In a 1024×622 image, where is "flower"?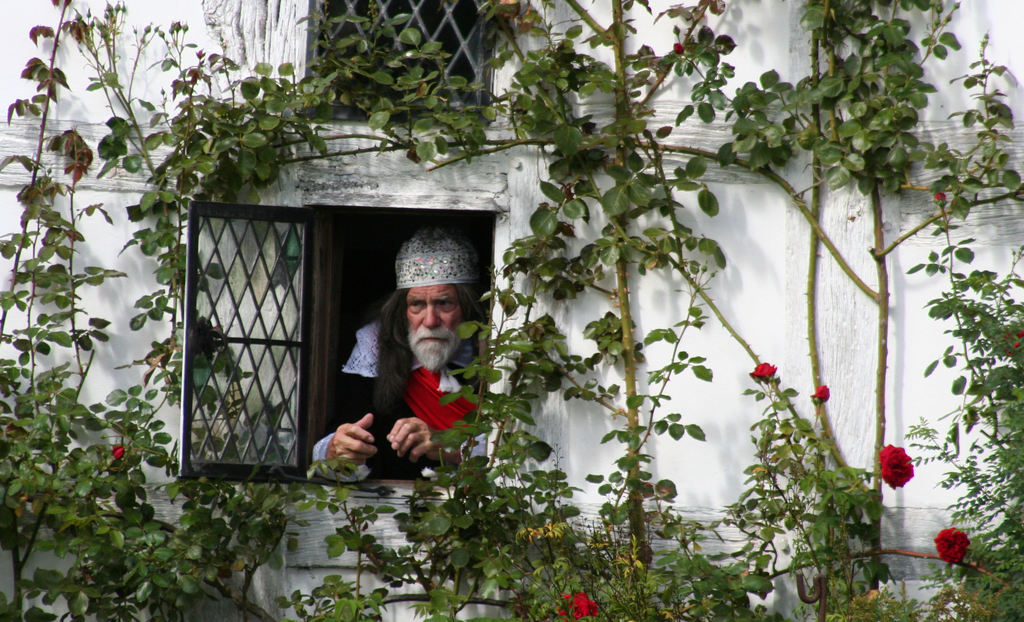
(933,190,946,202).
